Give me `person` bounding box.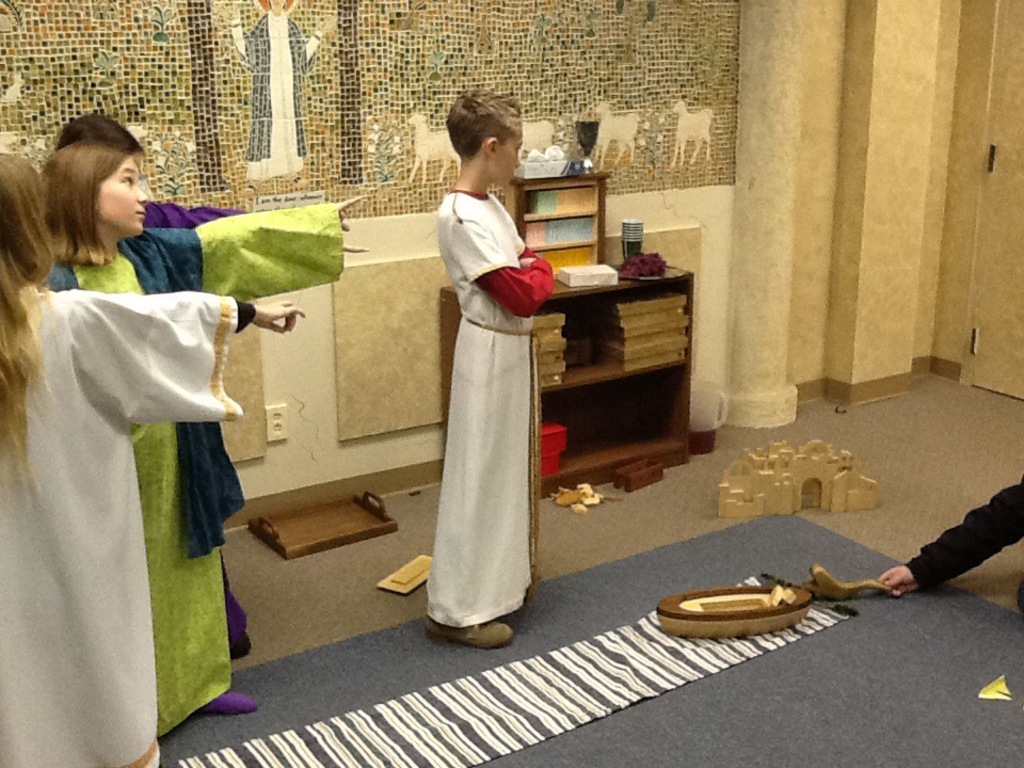
crop(33, 145, 358, 722).
